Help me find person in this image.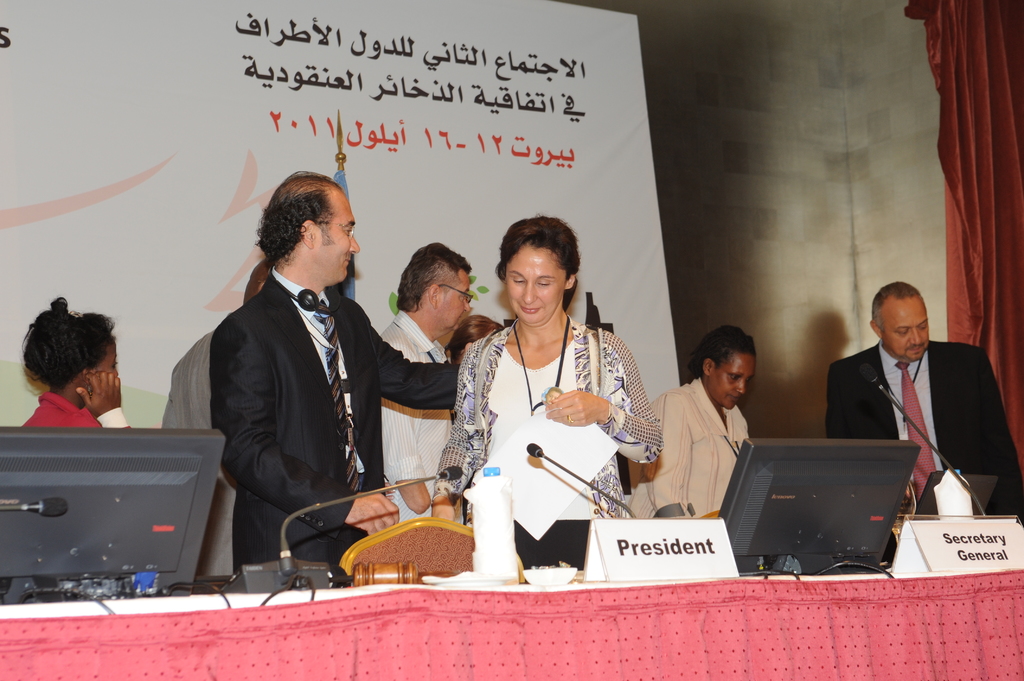
Found it: <region>612, 318, 755, 524</region>.
